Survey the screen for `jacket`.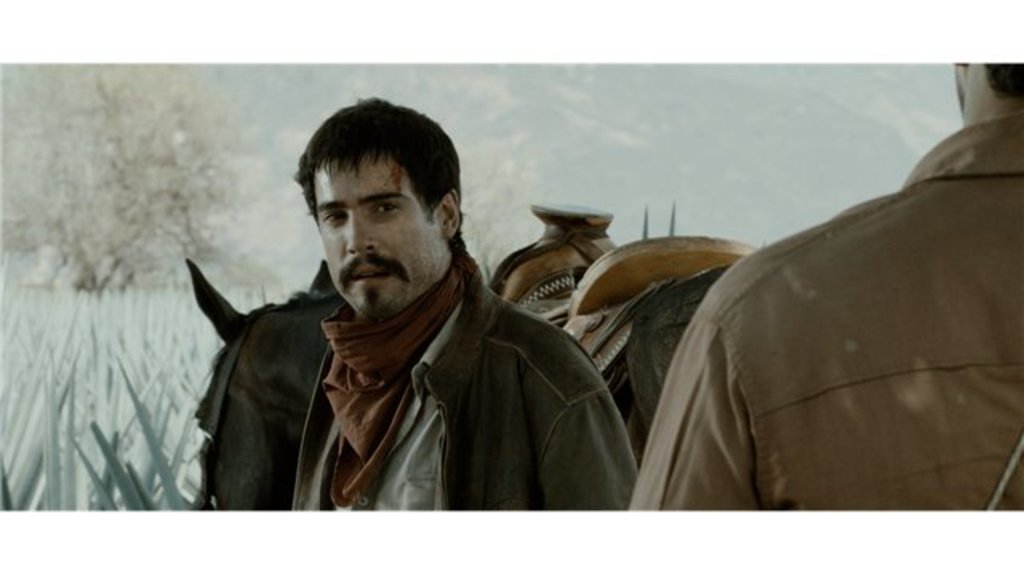
Survey found: select_region(190, 288, 632, 512).
